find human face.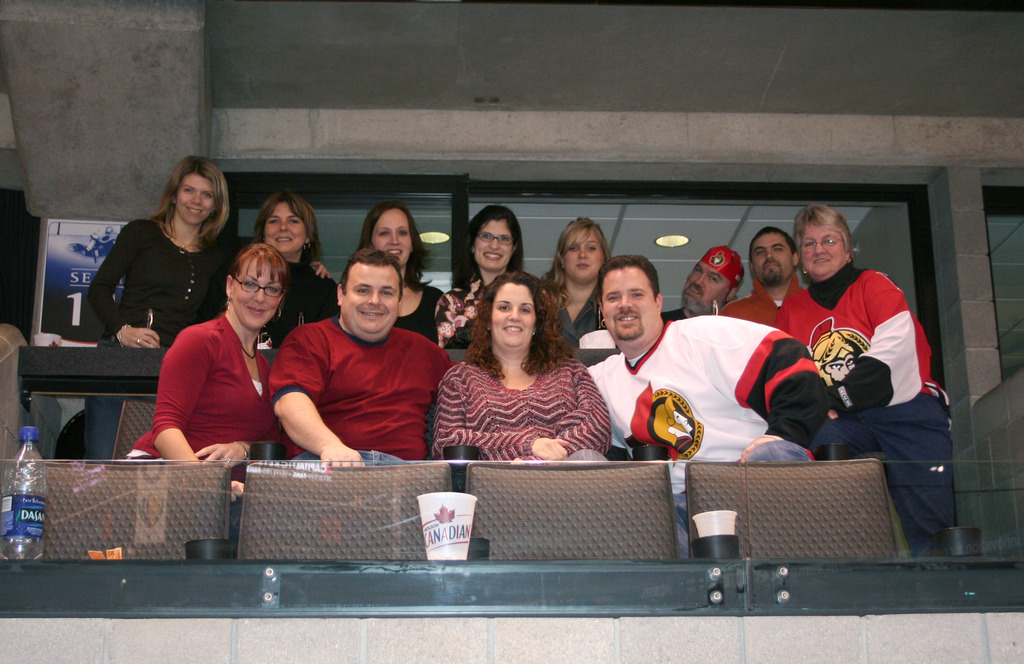
[x1=372, y1=211, x2=410, y2=263].
